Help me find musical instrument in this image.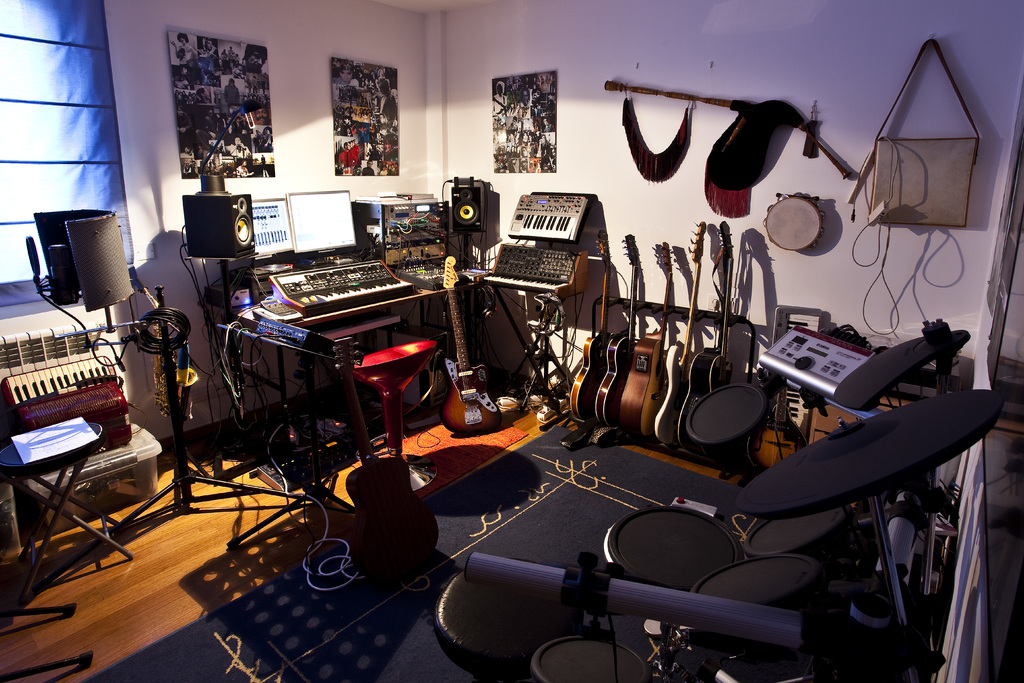
Found it: 653 209 708 448.
